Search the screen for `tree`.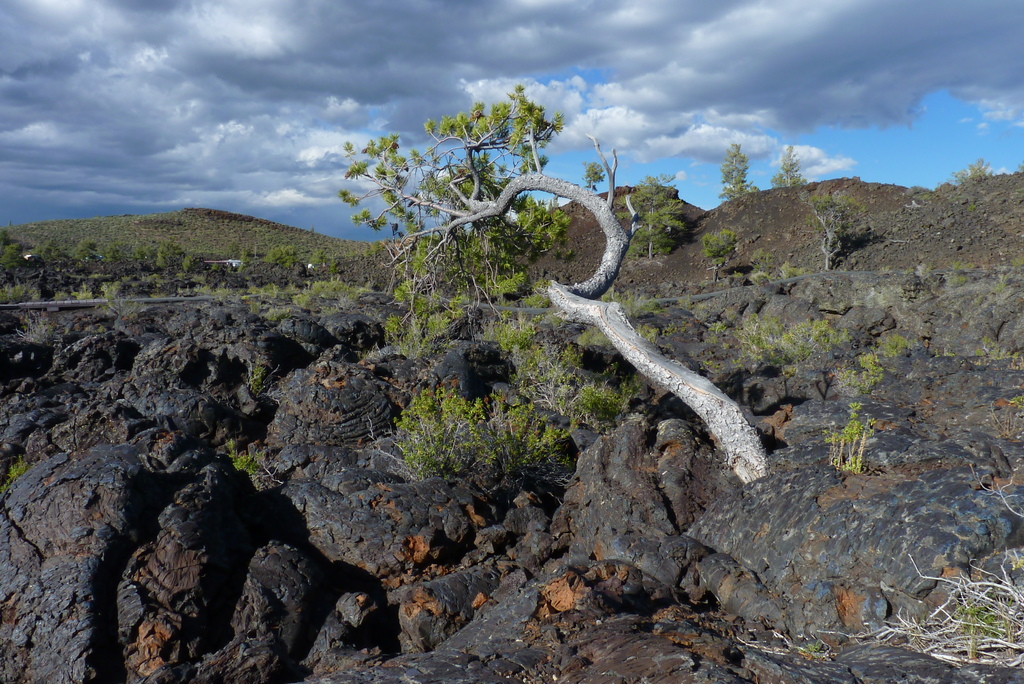
Found at region(630, 175, 687, 261).
